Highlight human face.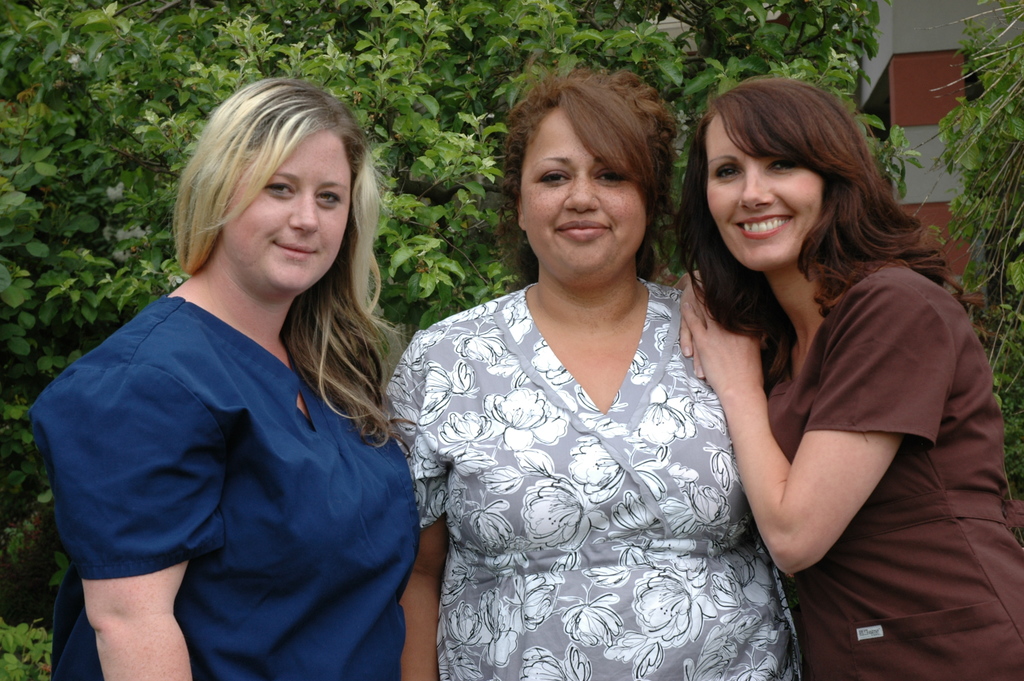
Highlighted region: {"x1": 221, "y1": 130, "x2": 350, "y2": 290}.
